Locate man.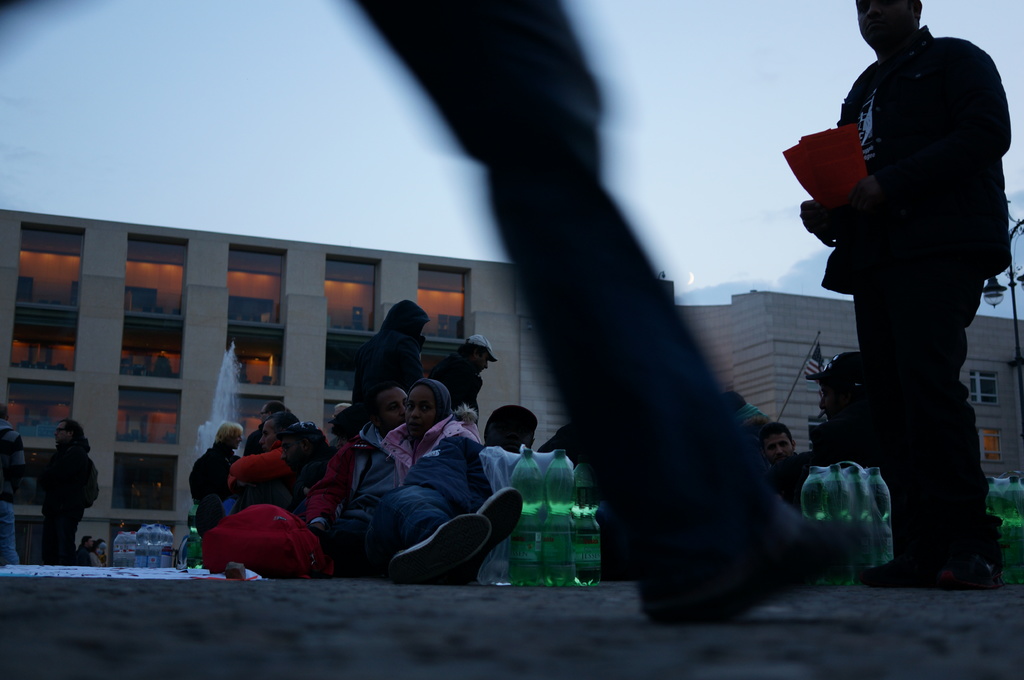
Bounding box: [left=433, top=335, right=494, bottom=406].
